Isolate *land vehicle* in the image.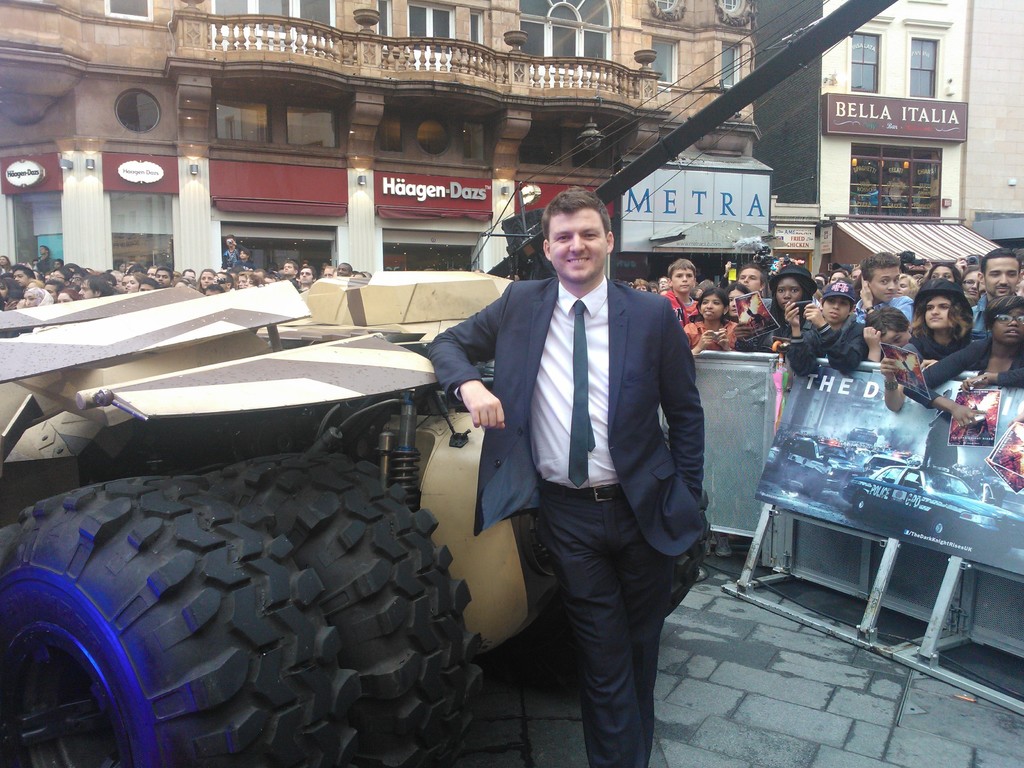
Isolated region: select_region(0, 269, 565, 767).
